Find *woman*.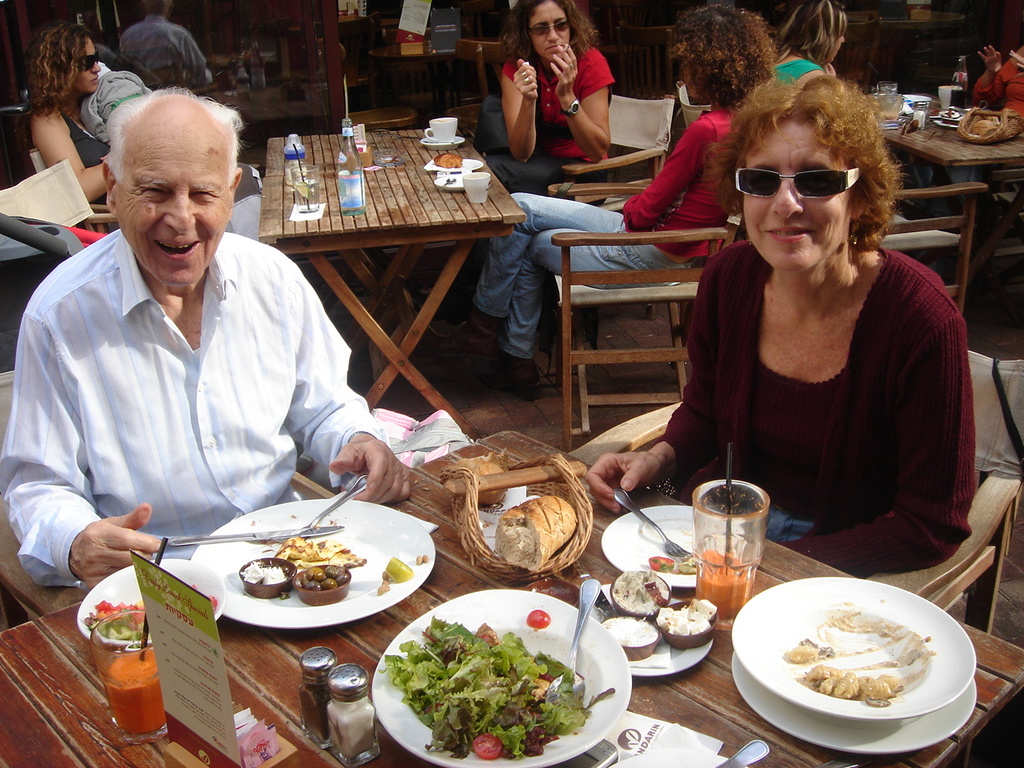
[x1=664, y1=76, x2=979, y2=586].
